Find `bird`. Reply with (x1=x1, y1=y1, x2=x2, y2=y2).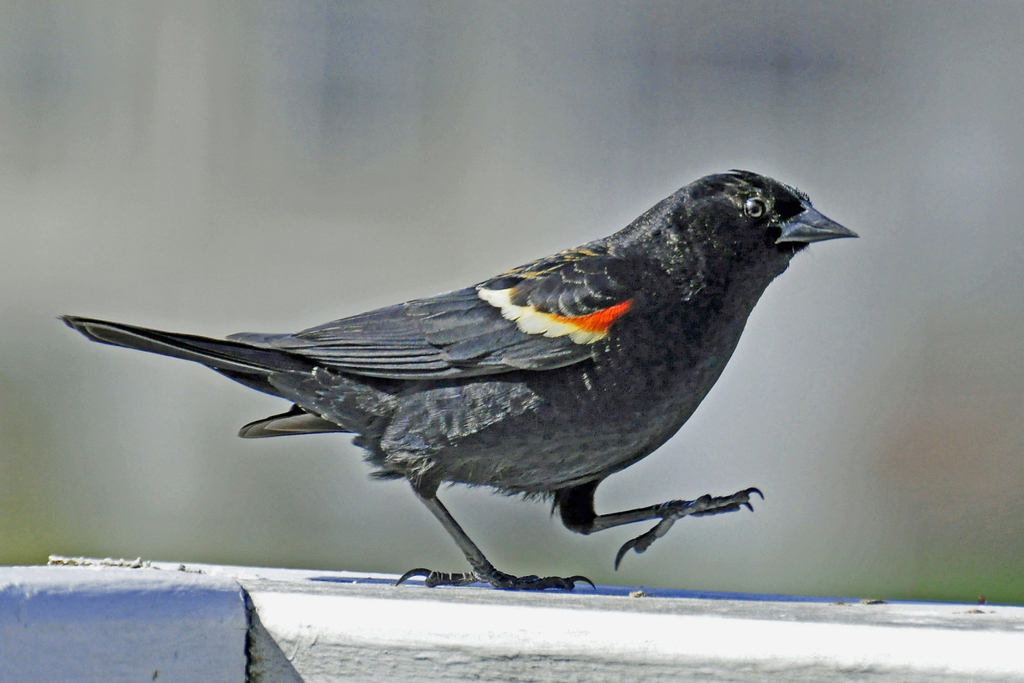
(x1=56, y1=168, x2=858, y2=565).
